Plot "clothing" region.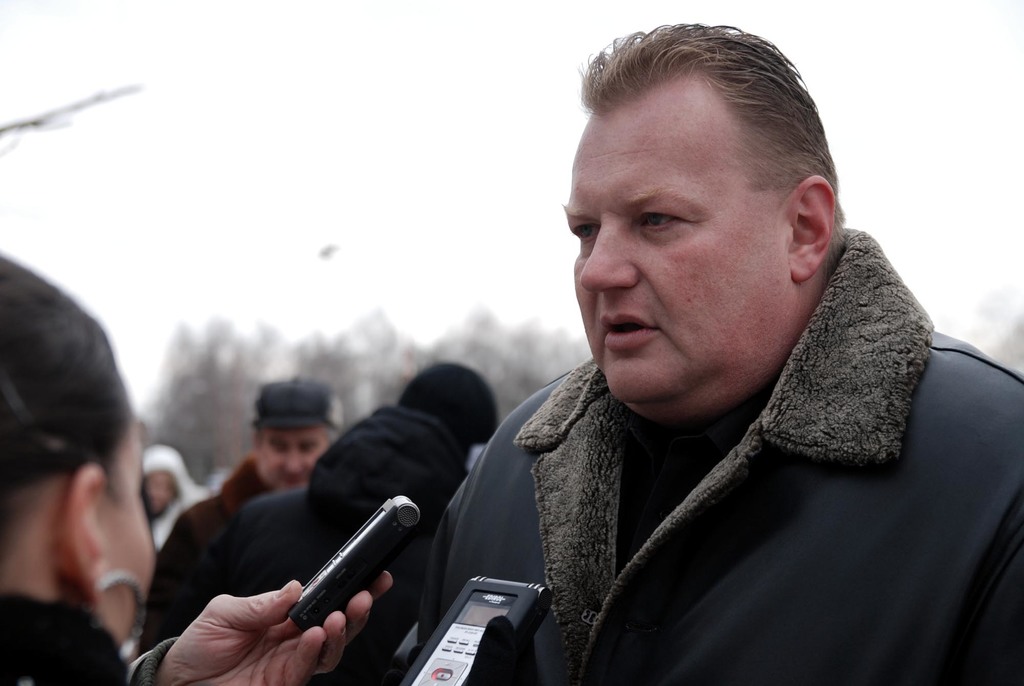
Plotted at 230 414 468 674.
